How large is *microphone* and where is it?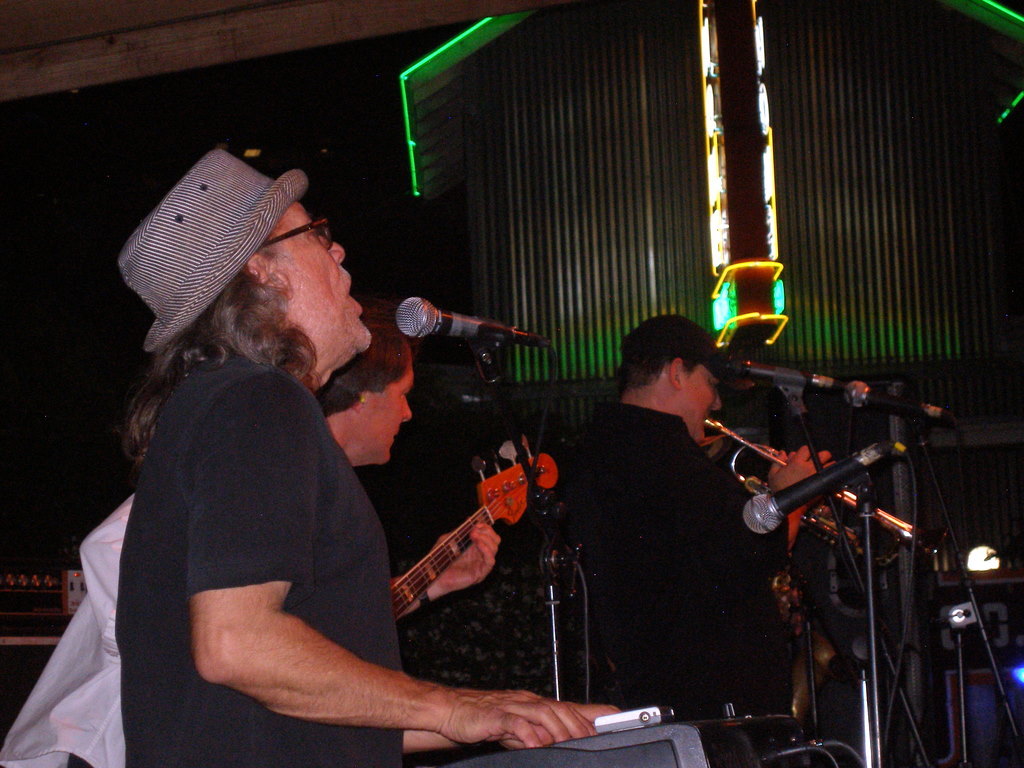
Bounding box: [373, 299, 535, 361].
